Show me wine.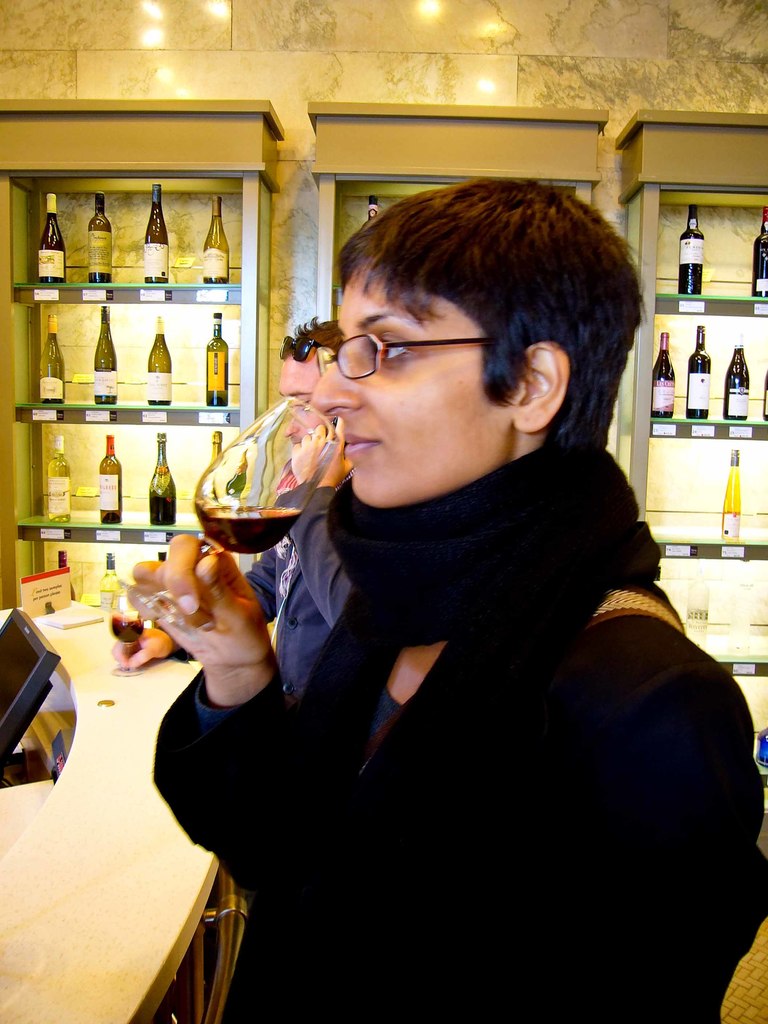
wine is here: {"x1": 39, "y1": 194, "x2": 63, "y2": 283}.
